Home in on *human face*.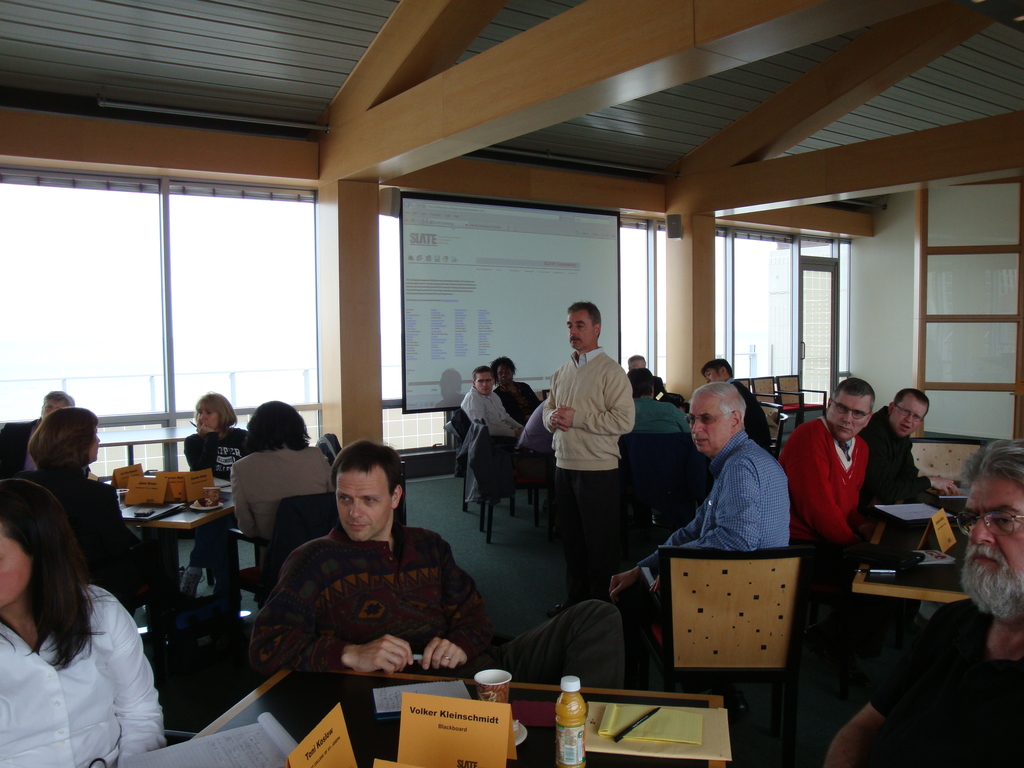
Homed in at left=0, top=540, right=35, bottom=609.
